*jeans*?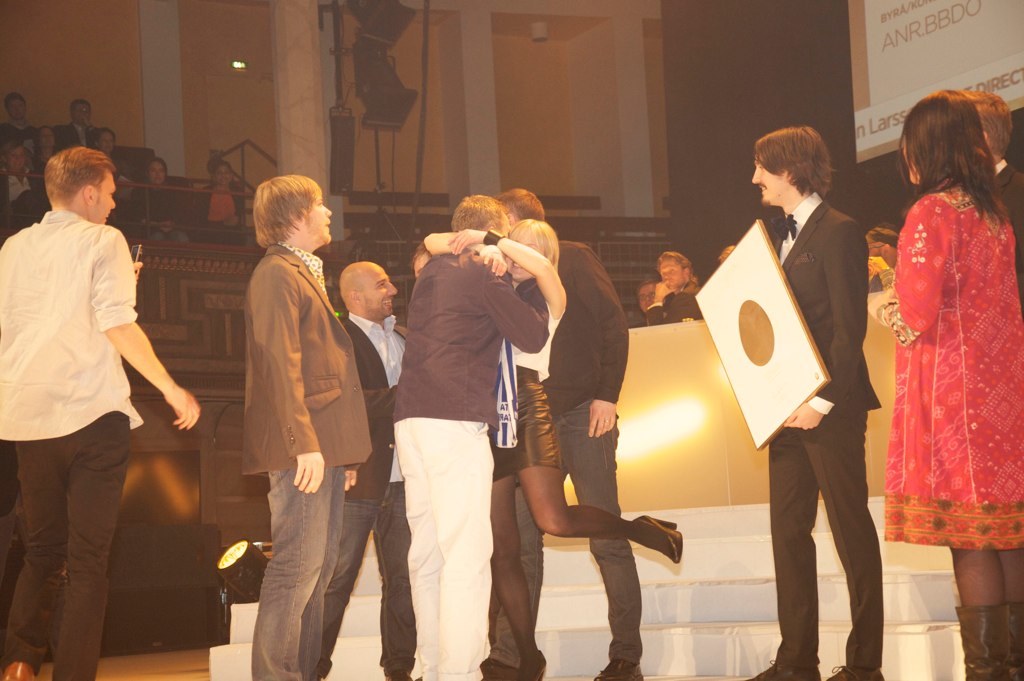
Rect(491, 417, 636, 662)
